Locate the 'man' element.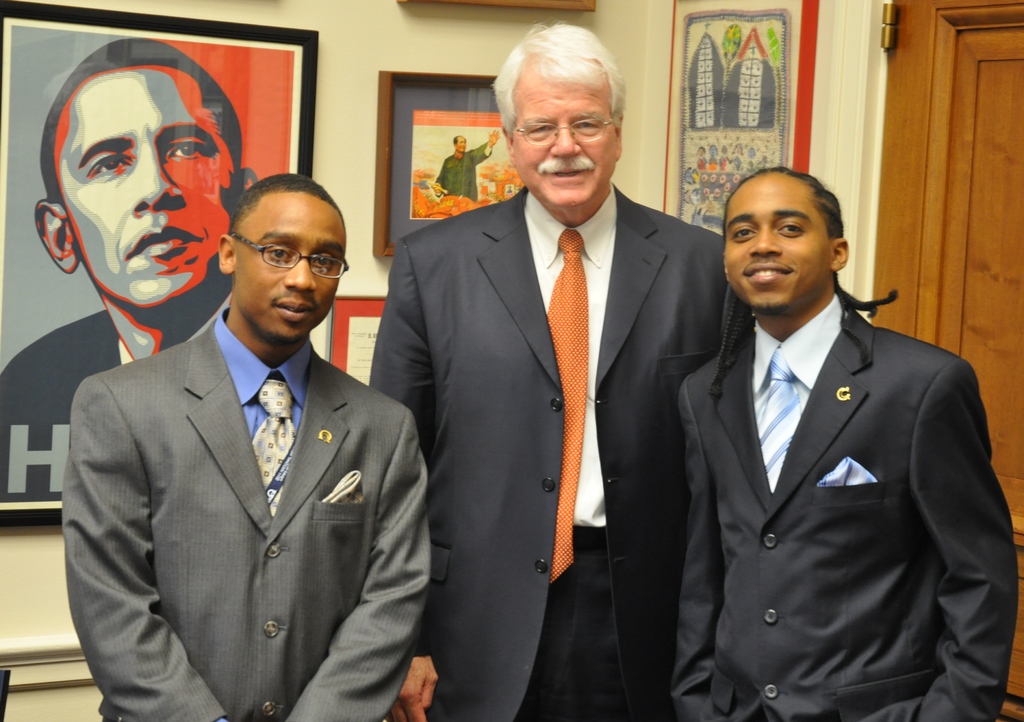
Element bbox: 431, 129, 503, 206.
